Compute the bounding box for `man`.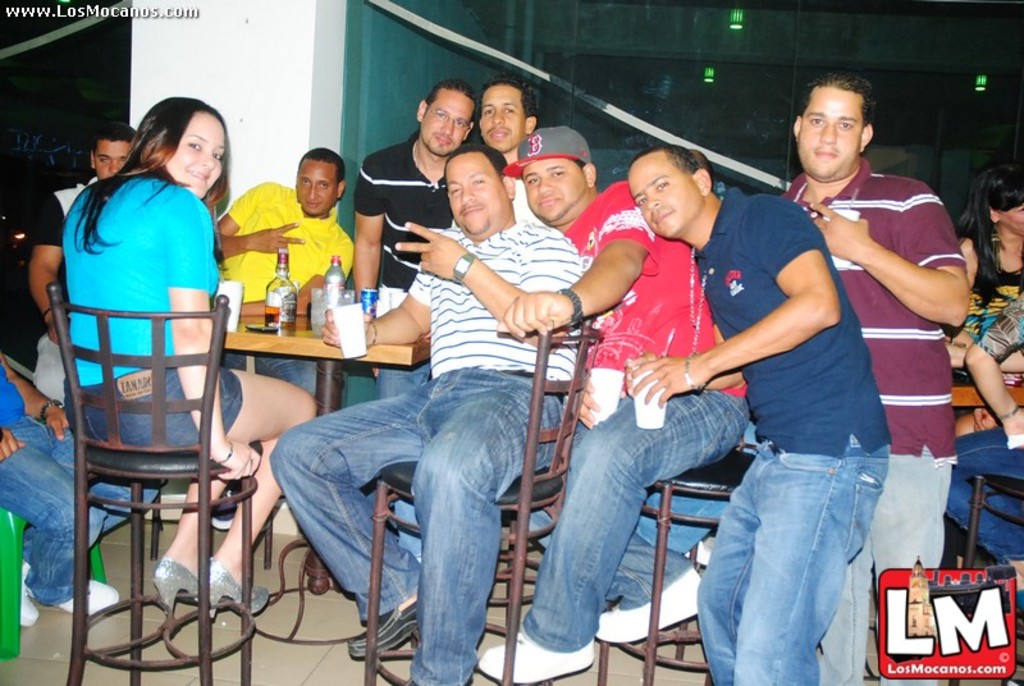
{"x1": 218, "y1": 147, "x2": 358, "y2": 407}.
